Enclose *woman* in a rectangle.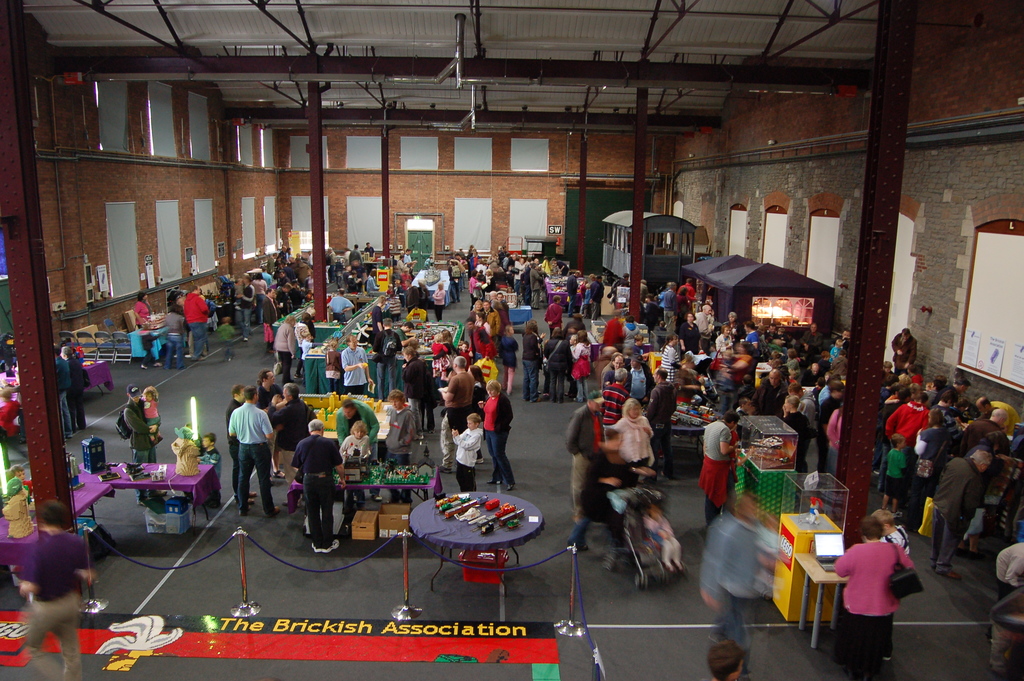
region(274, 313, 296, 381).
